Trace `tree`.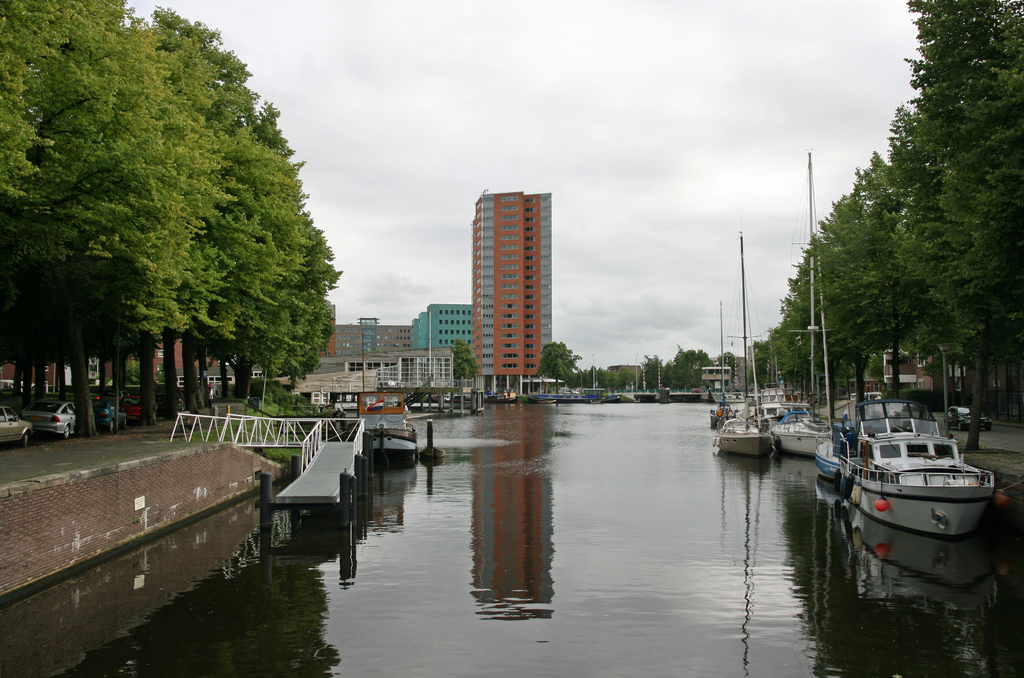
Traced to rect(445, 336, 484, 391).
